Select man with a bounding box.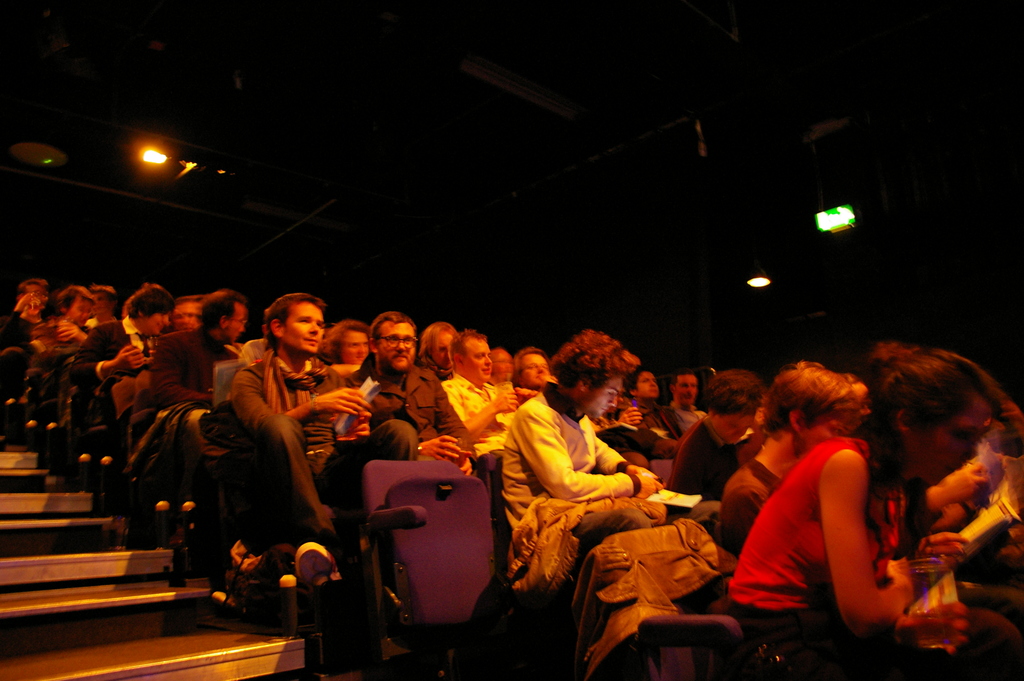
crop(628, 365, 685, 446).
